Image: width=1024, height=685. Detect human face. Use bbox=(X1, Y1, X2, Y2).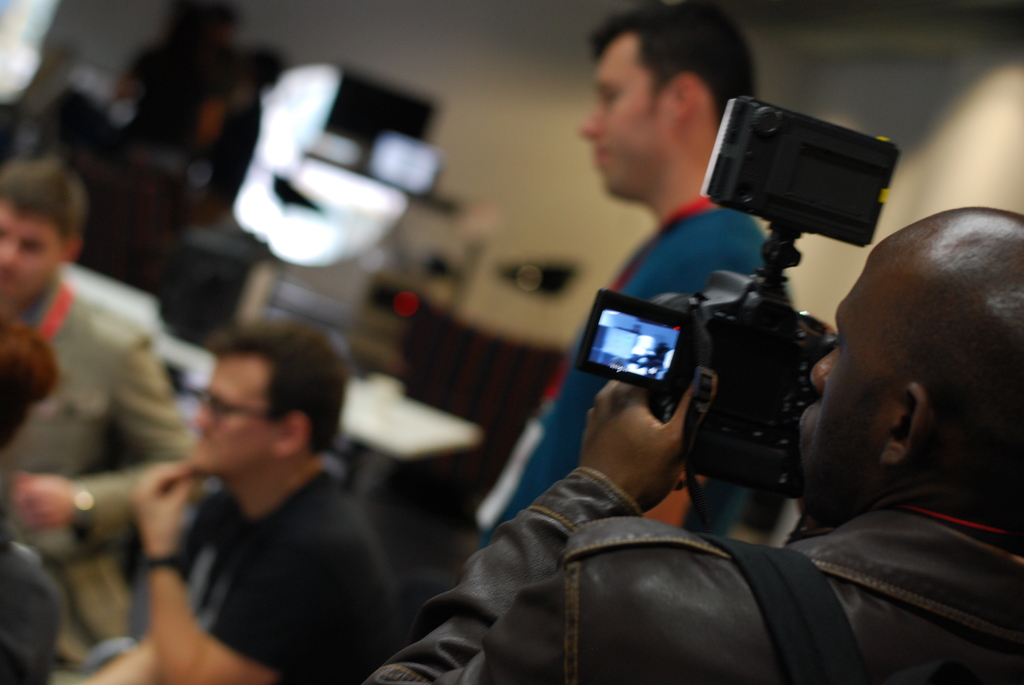
bbox=(577, 38, 671, 193).
